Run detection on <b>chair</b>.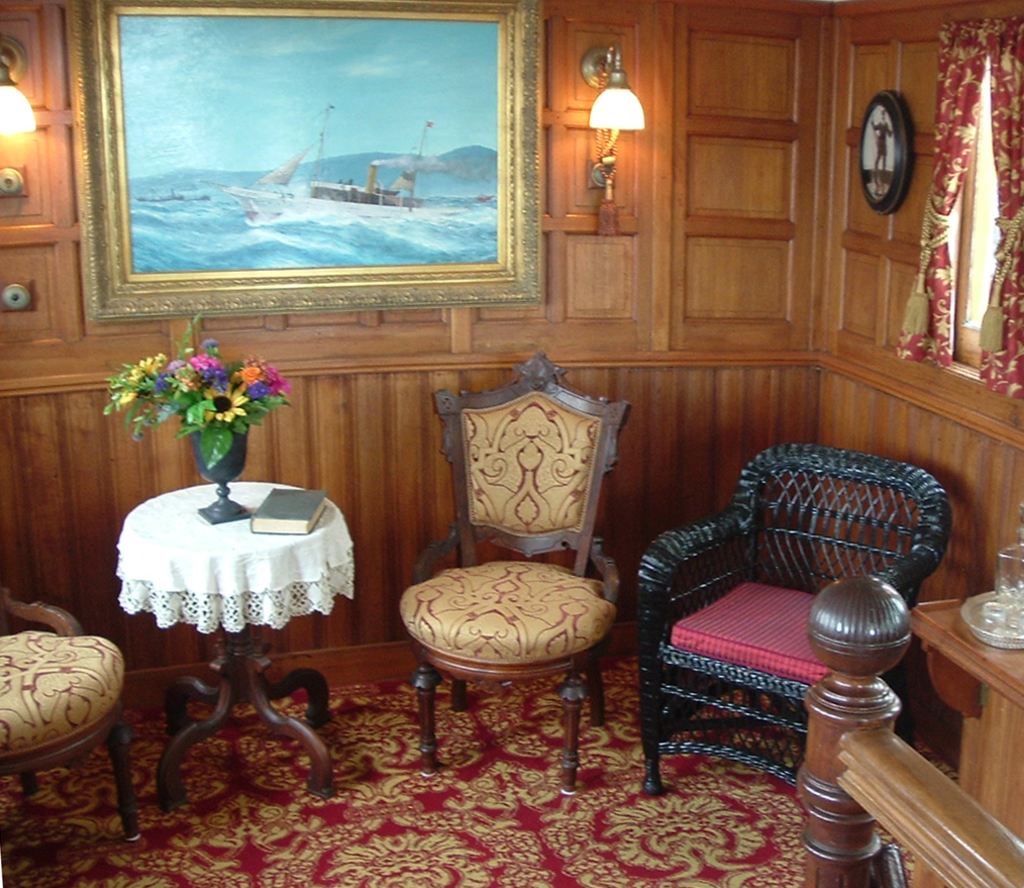
Result: x1=0 y1=580 x2=136 y2=840.
